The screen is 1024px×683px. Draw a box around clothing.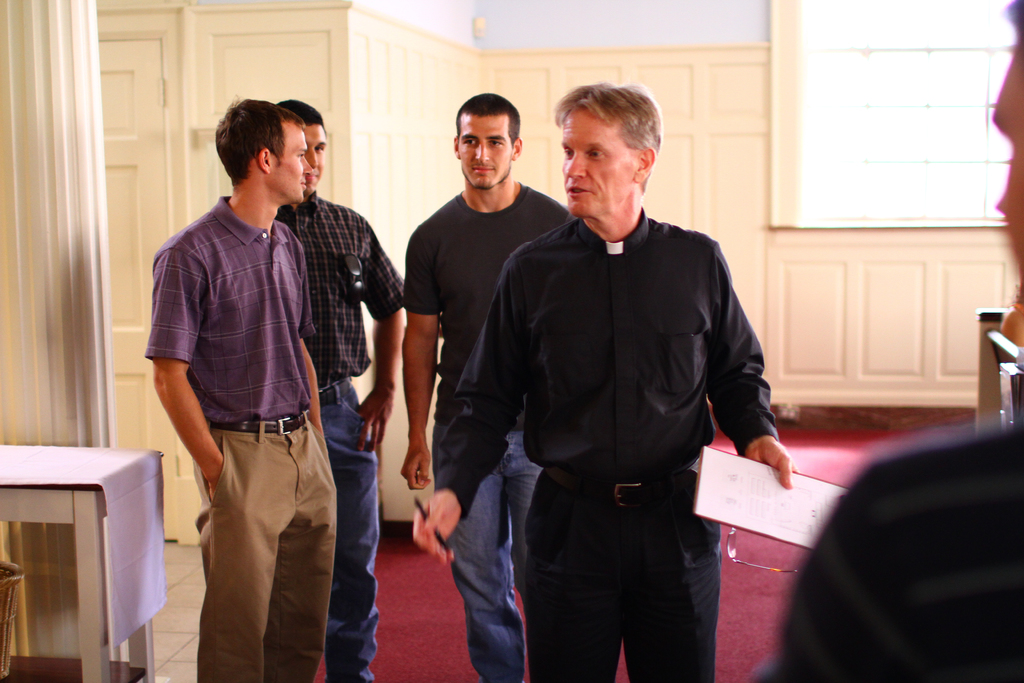
detection(762, 407, 1023, 682).
